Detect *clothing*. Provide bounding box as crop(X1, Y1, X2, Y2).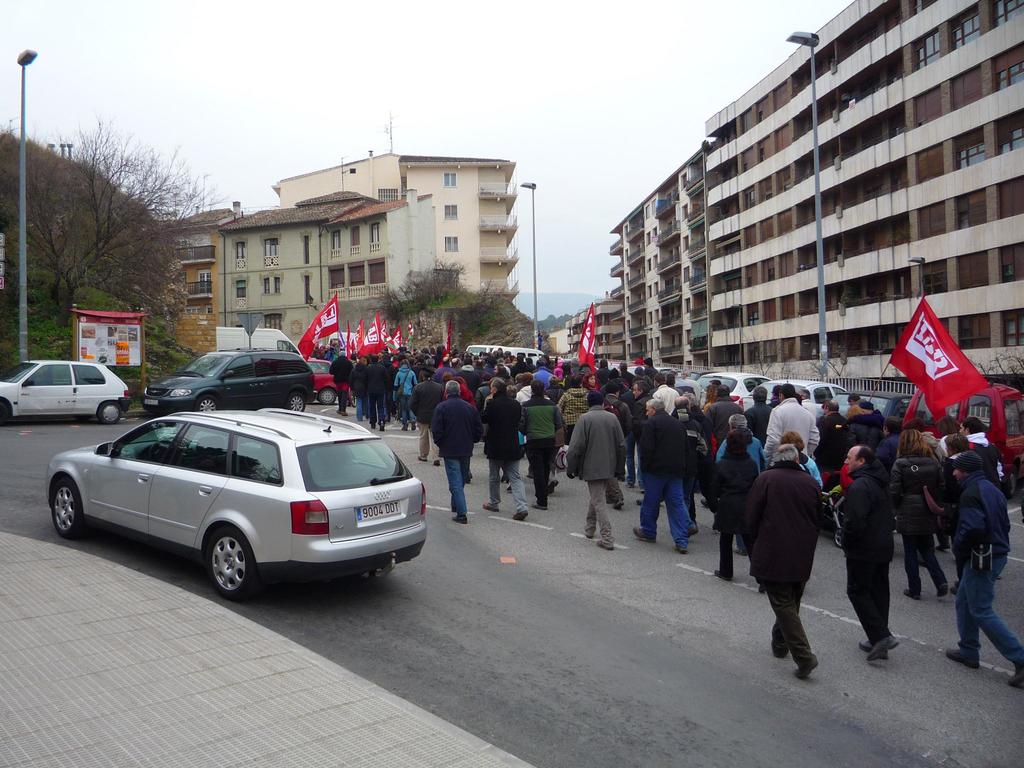
crop(713, 436, 764, 474).
